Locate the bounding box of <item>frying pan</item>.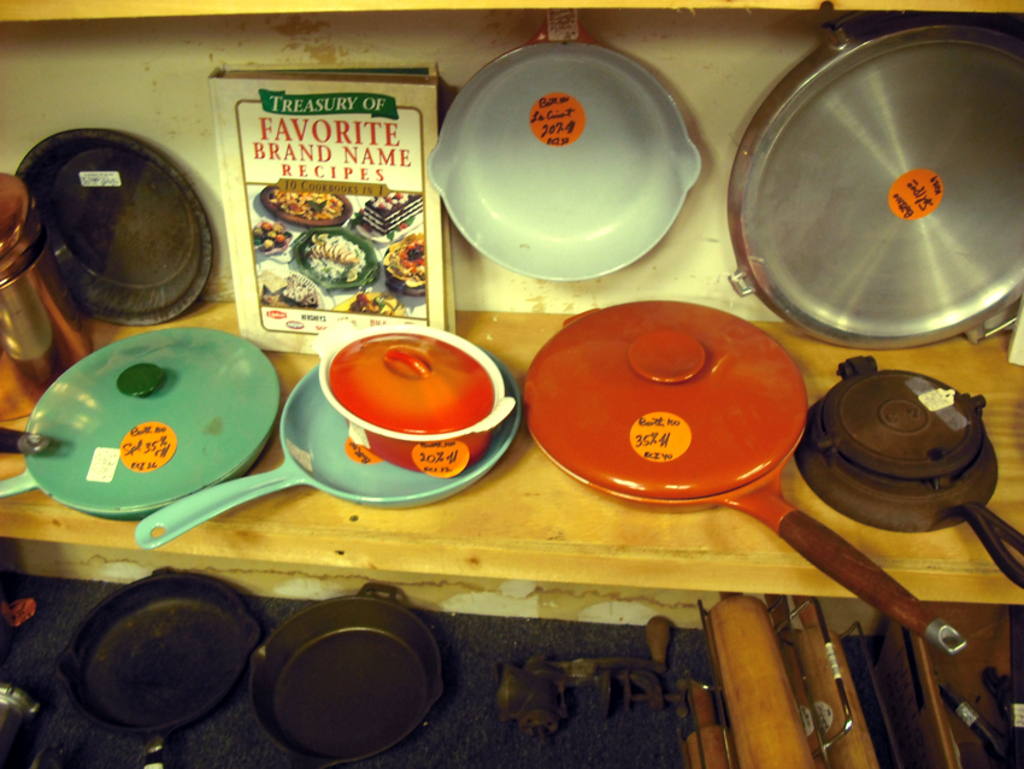
Bounding box: {"left": 54, "top": 565, "right": 257, "bottom": 768}.
